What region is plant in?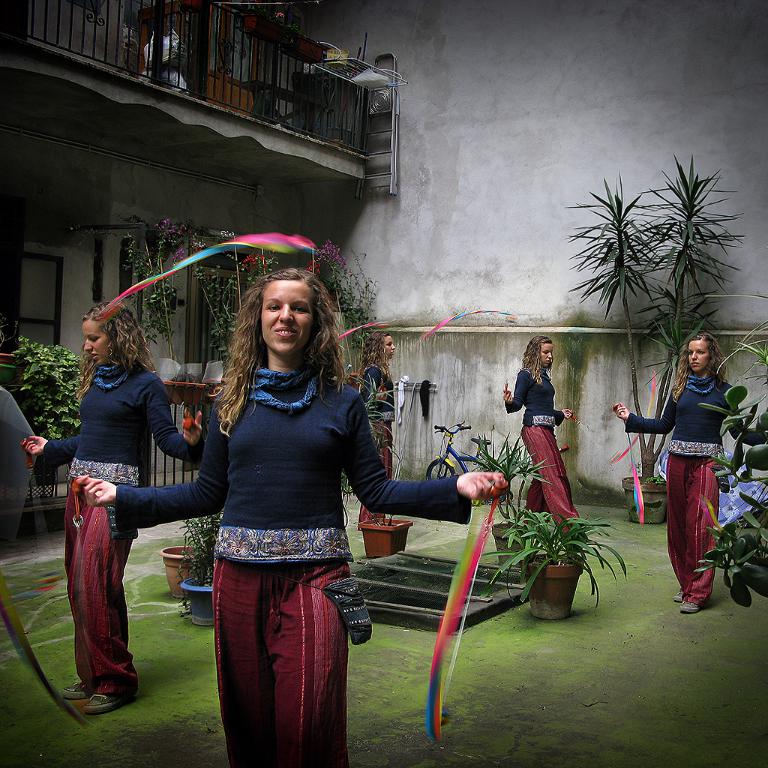
69/208/202/395.
